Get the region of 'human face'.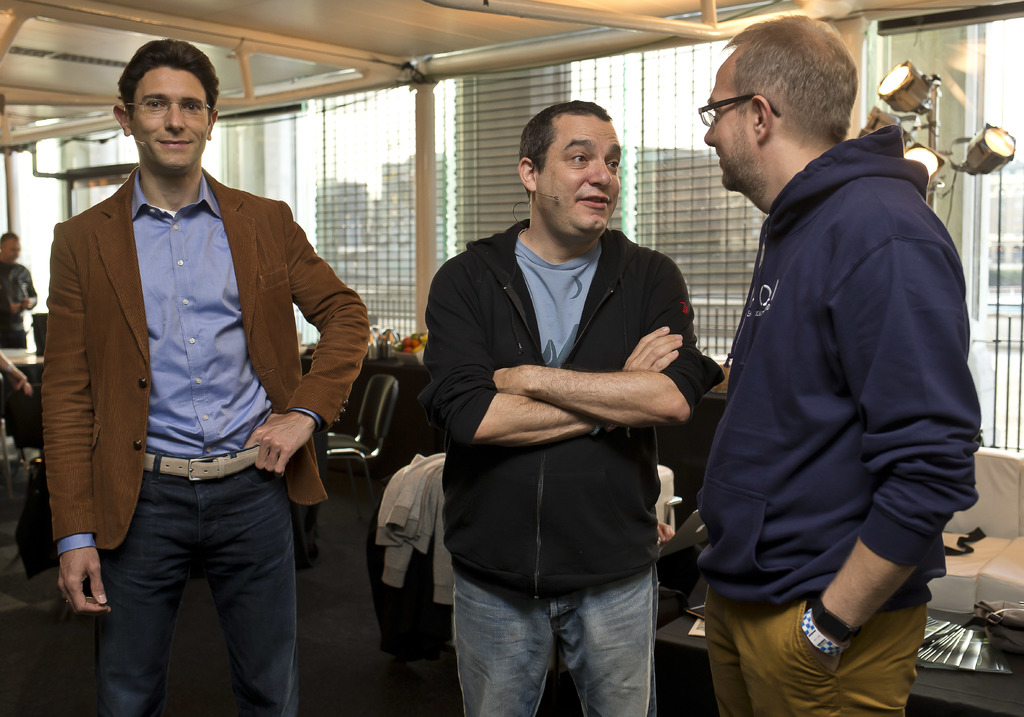
[536, 115, 623, 247].
